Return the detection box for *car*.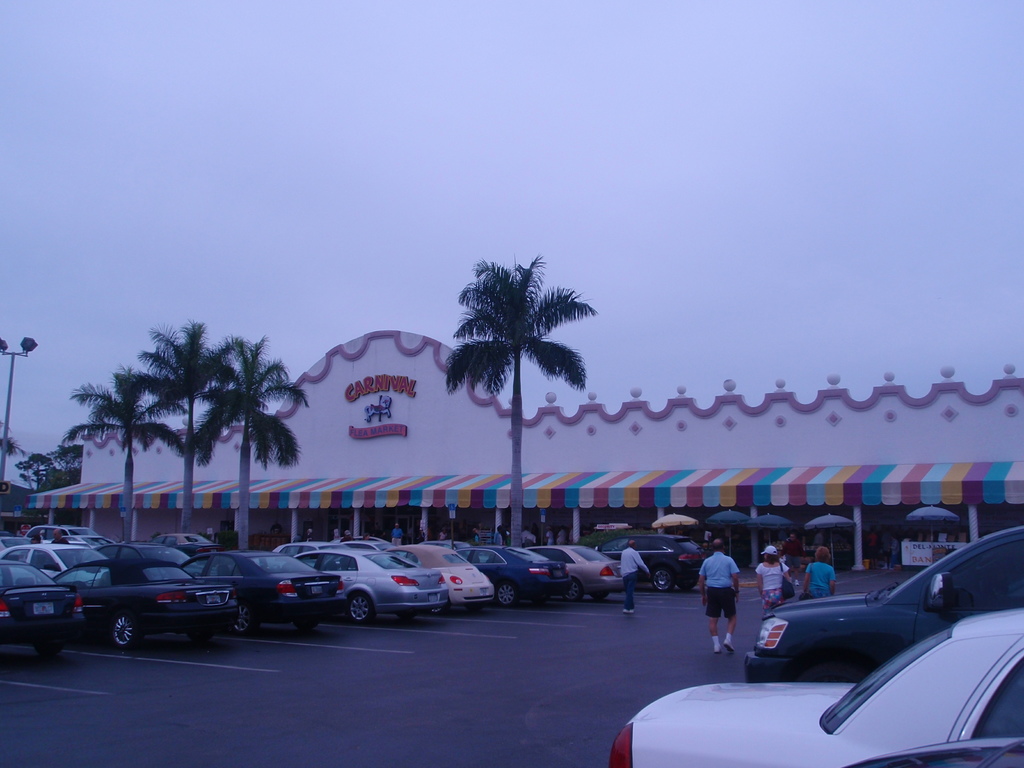
x1=607, y1=612, x2=1023, y2=766.
